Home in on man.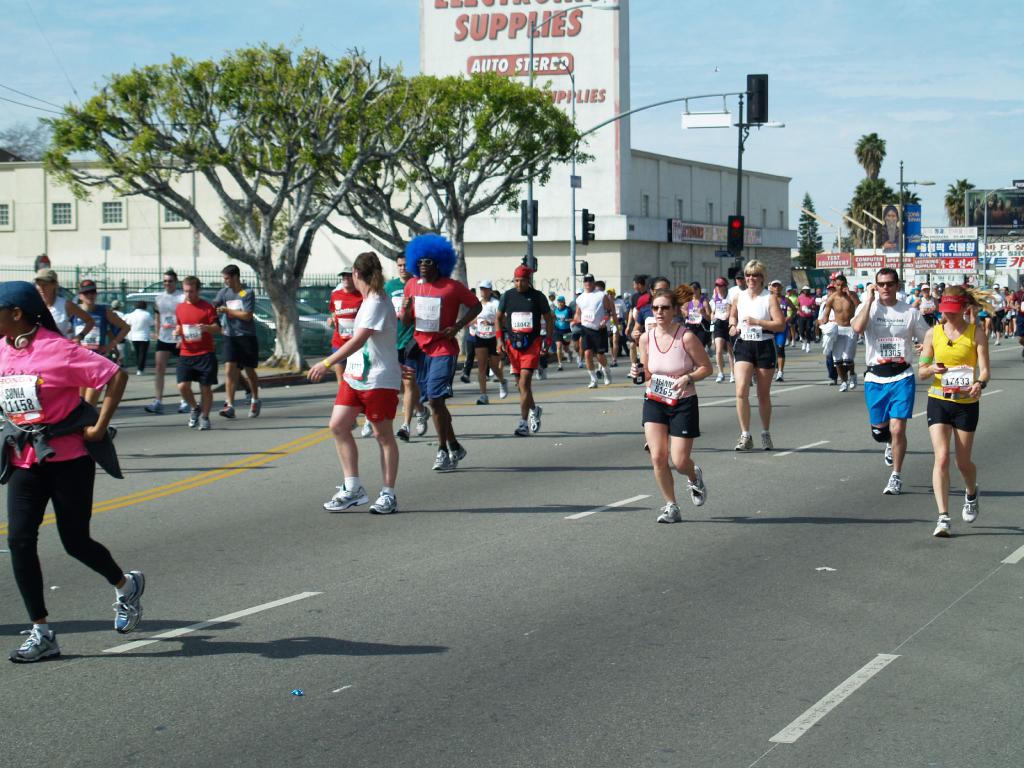
Homed in at <box>68,281,134,442</box>.
